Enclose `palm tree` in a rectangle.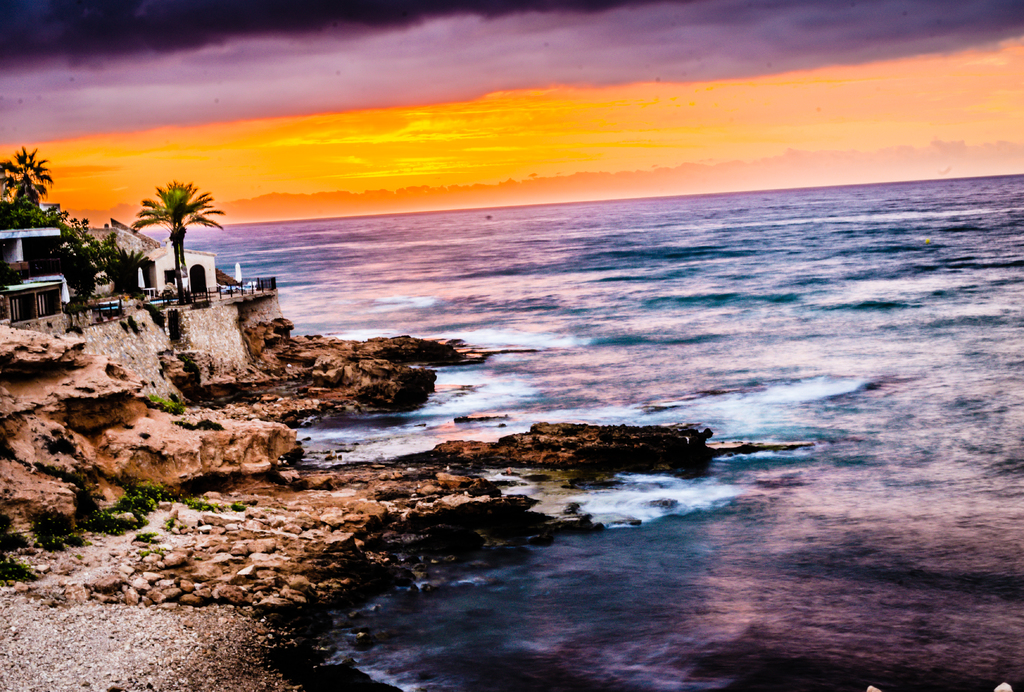
bbox=[125, 173, 232, 310].
